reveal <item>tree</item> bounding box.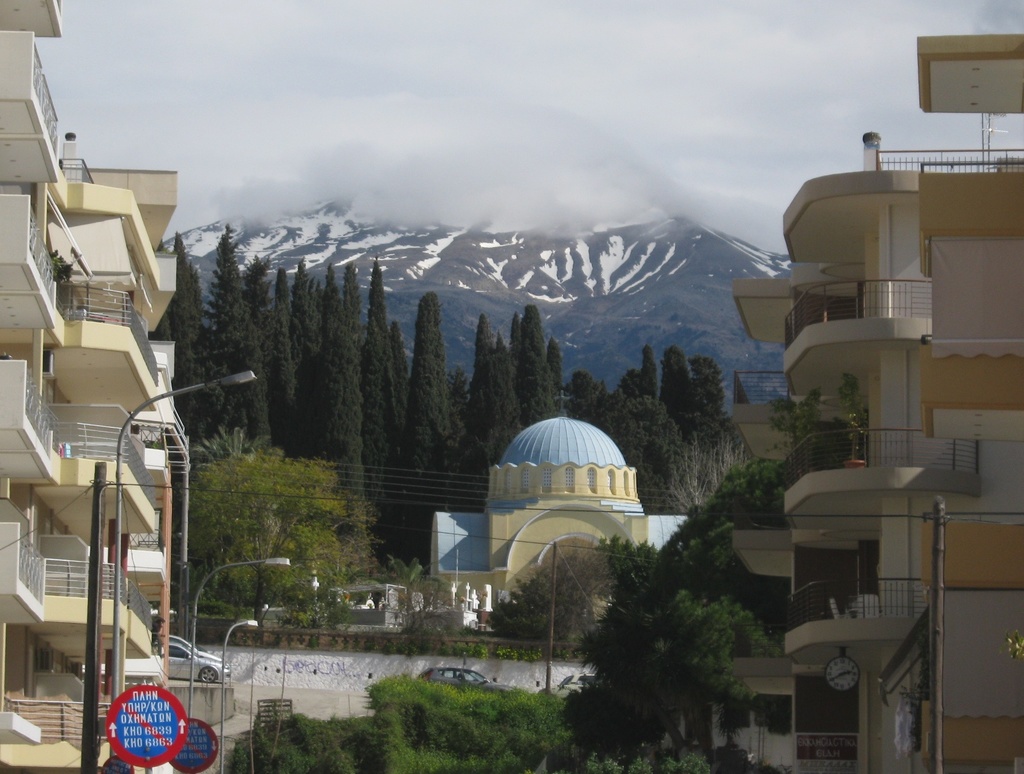
Revealed: bbox(564, 586, 787, 773).
